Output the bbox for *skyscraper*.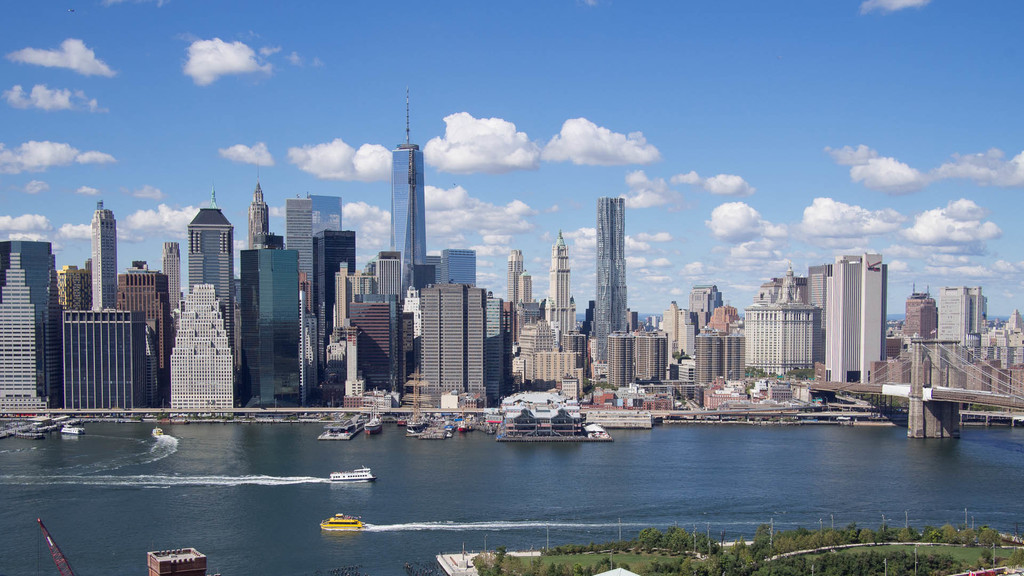
Rect(358, 296, 403, 408).
